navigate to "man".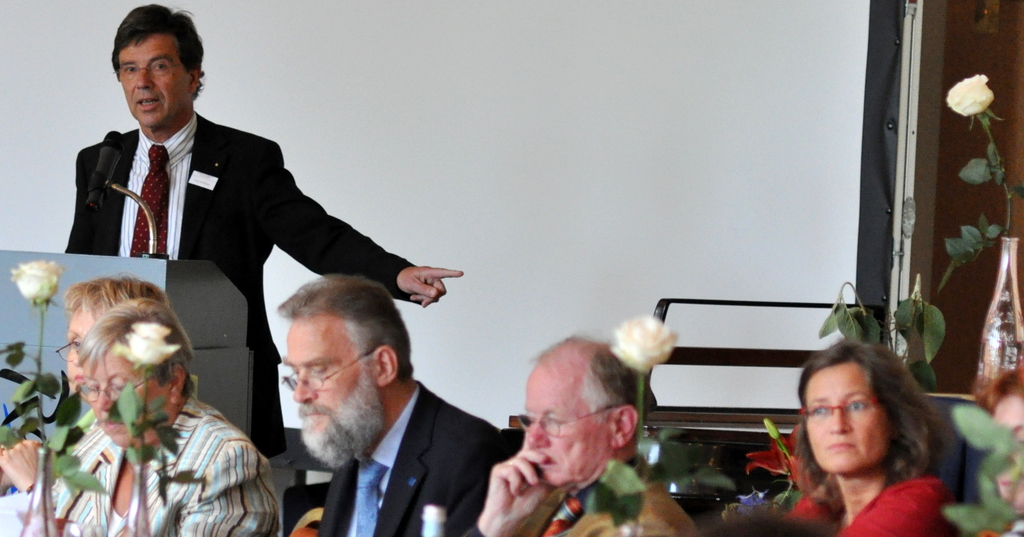
Navigation target: Rect(275, 276, 509, 536).
